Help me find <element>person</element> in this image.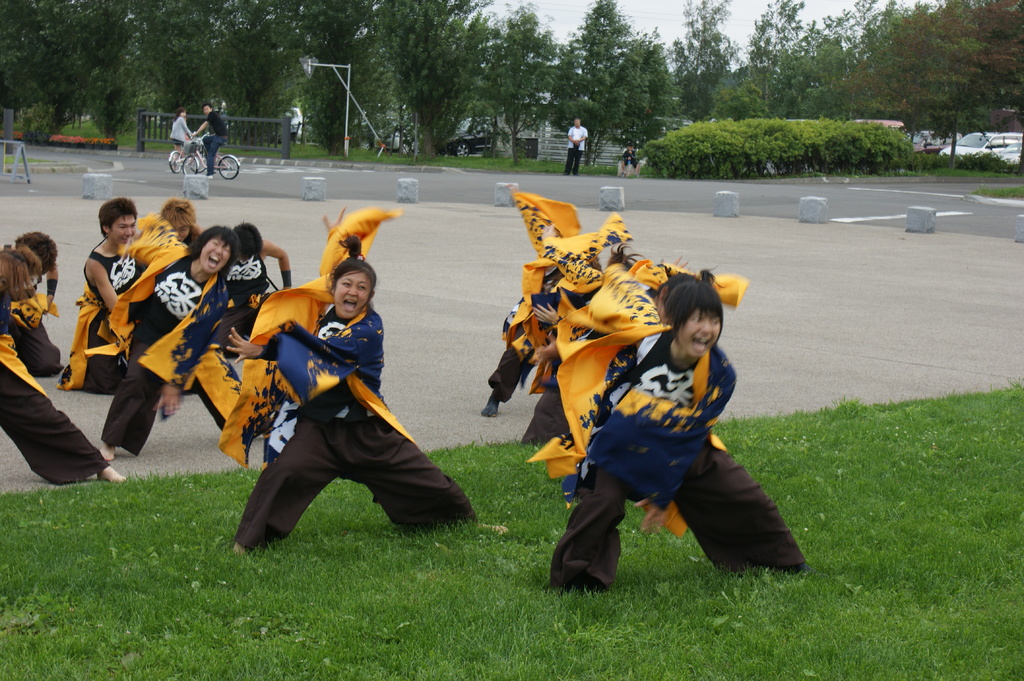
Found it: l=518, t=266, r=691, b=443.
